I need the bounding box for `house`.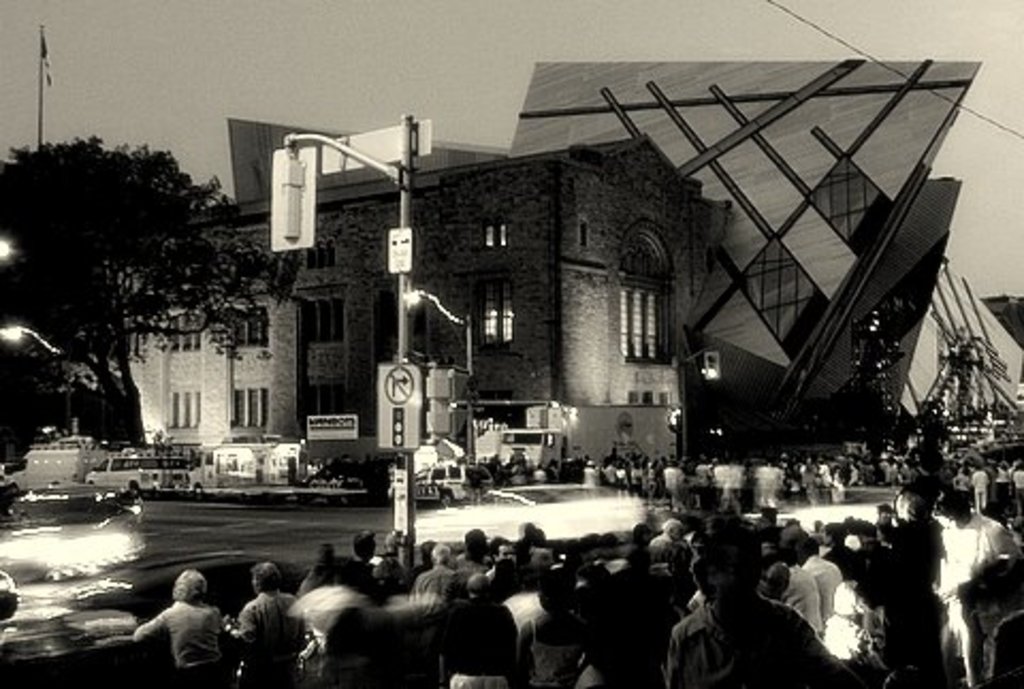
Here it is: 382,122,706,503.
